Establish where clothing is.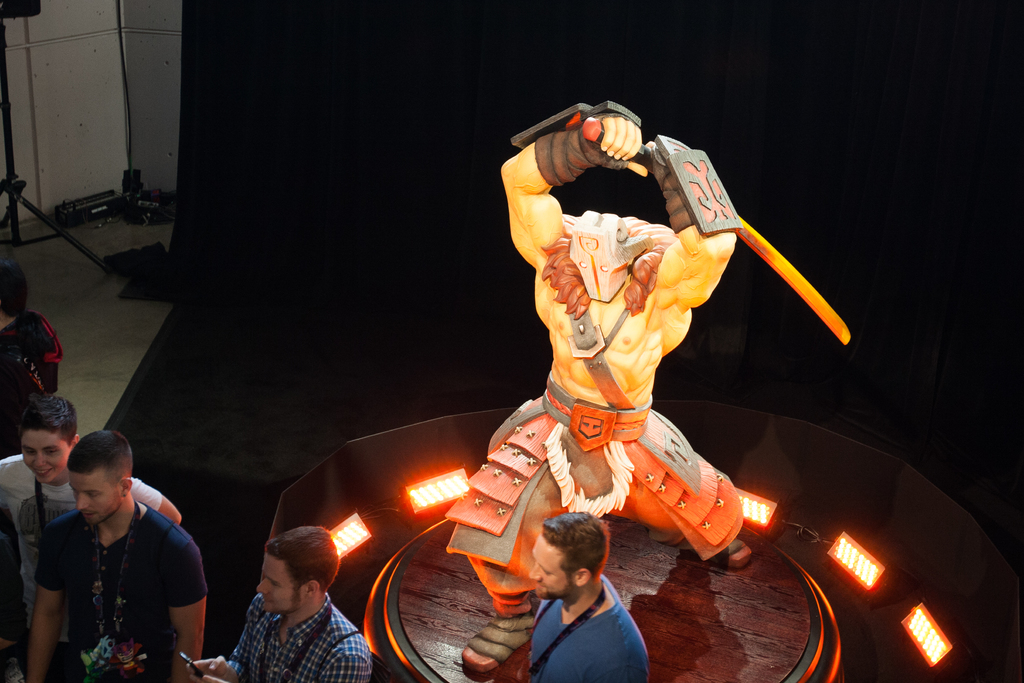
Established at x1=0 y1=448 x2=165 y2=591.
